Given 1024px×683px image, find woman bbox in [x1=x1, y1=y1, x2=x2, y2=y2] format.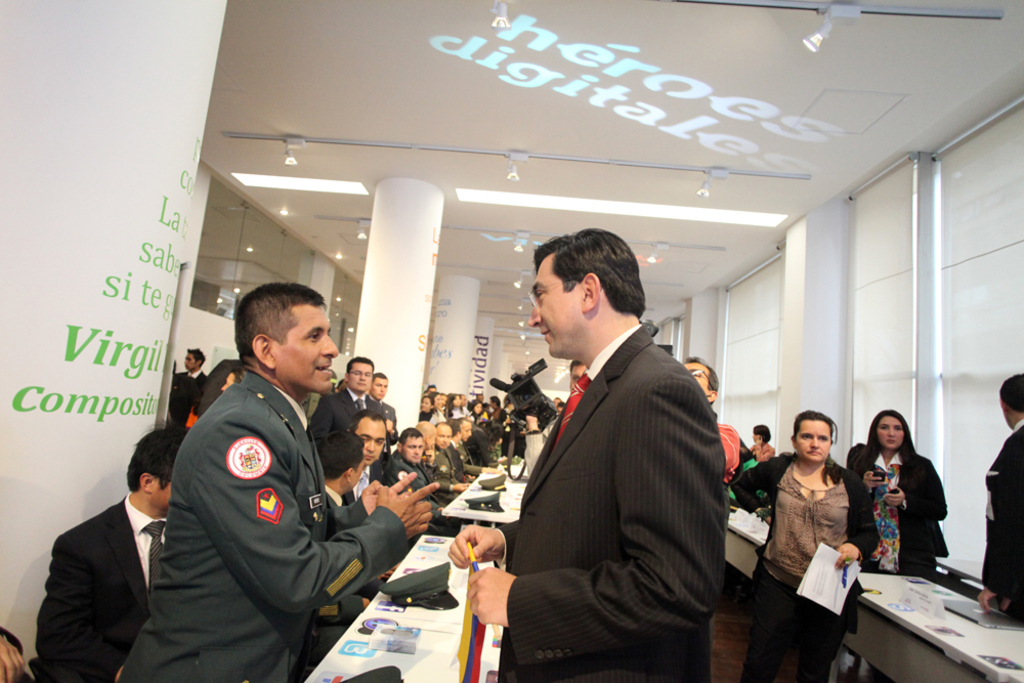
[x1=489, y1=393, x2=505, y2=422].
